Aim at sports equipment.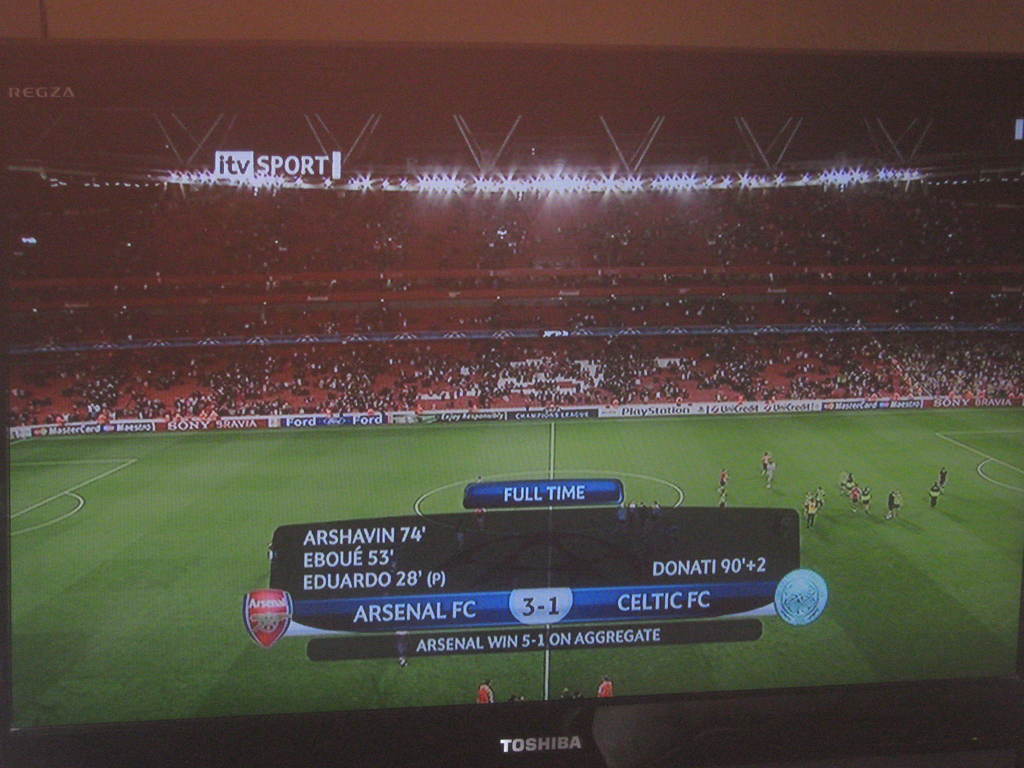
Aimed at (477, 683, 494, 701).
